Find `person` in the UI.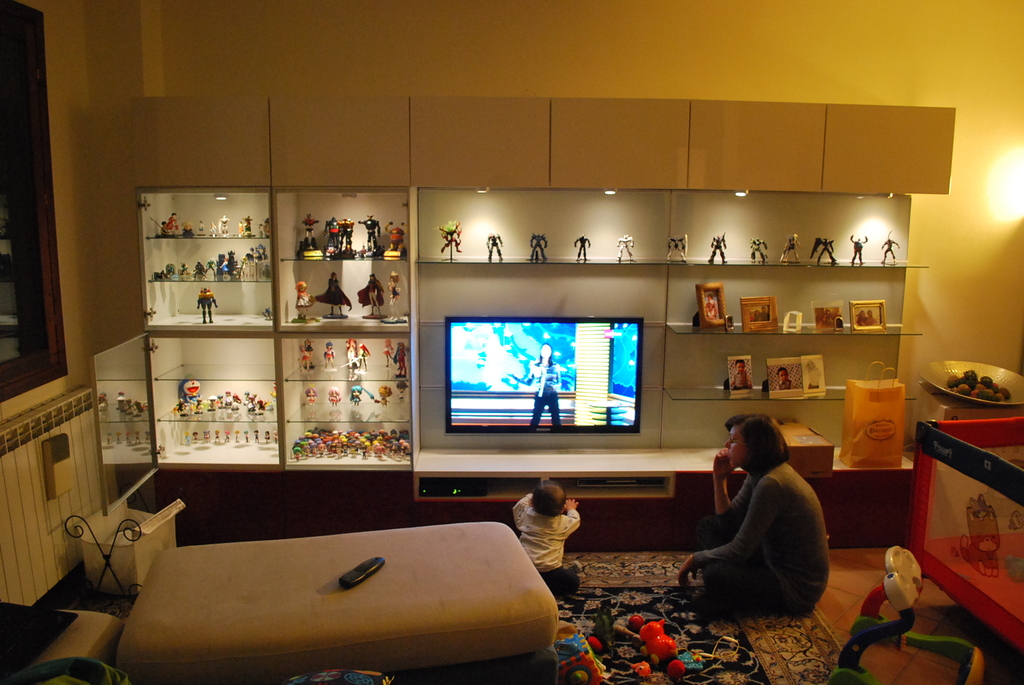
UI element at 483:233:504:265.
